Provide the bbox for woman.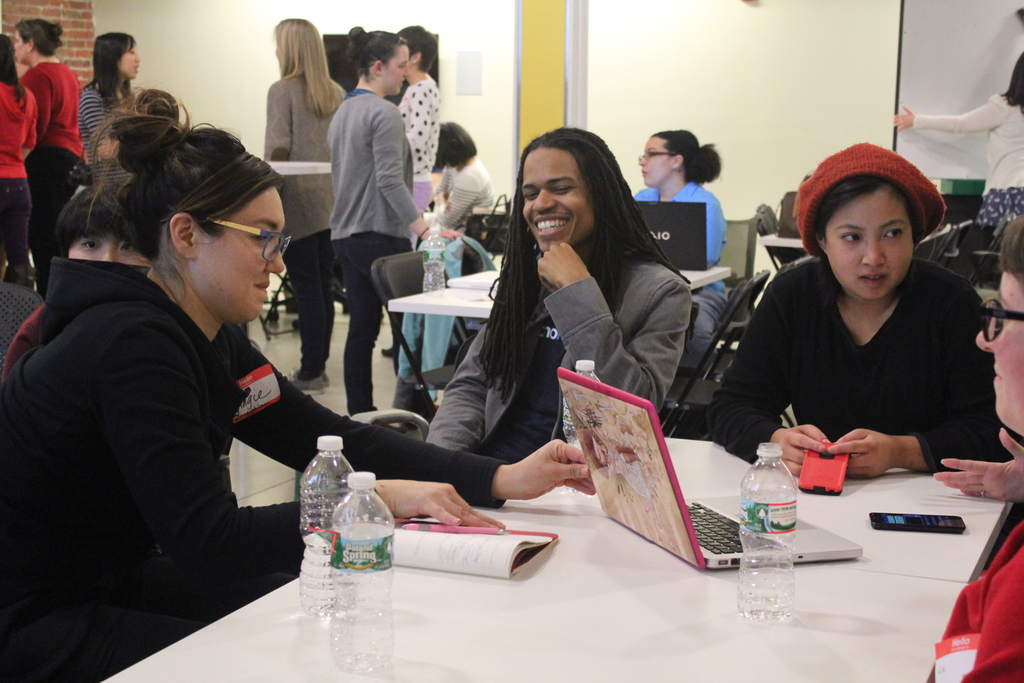
x1=324, y1=24, x2=467, y2=429.
